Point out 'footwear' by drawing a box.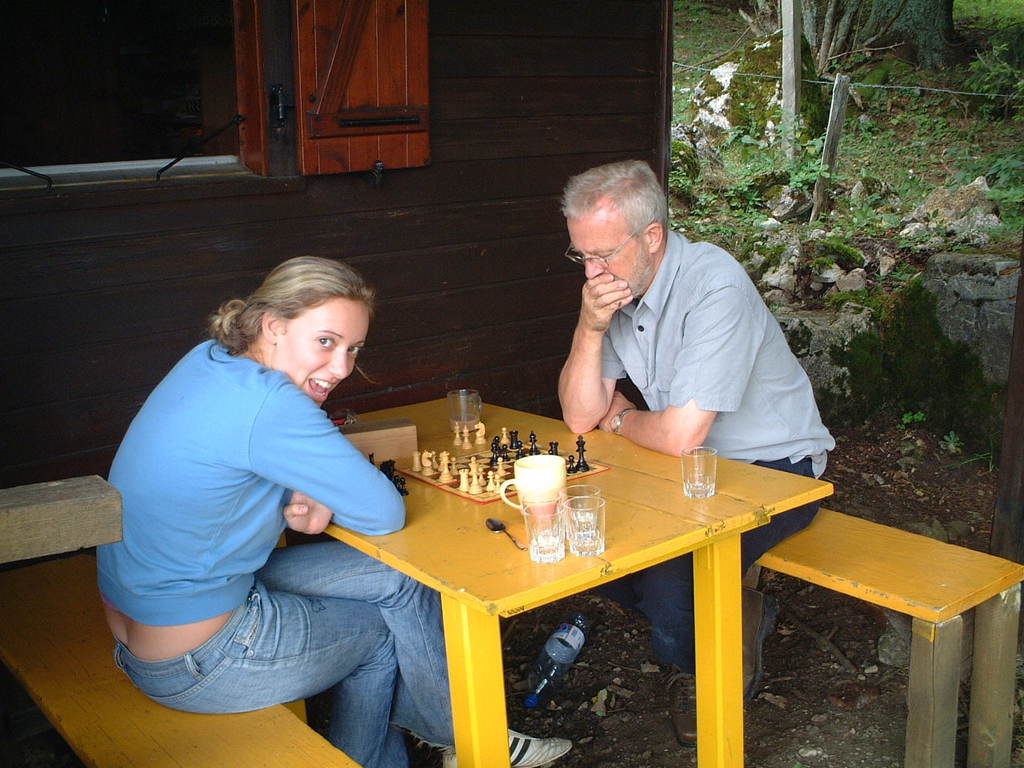
665/662/703/750.
